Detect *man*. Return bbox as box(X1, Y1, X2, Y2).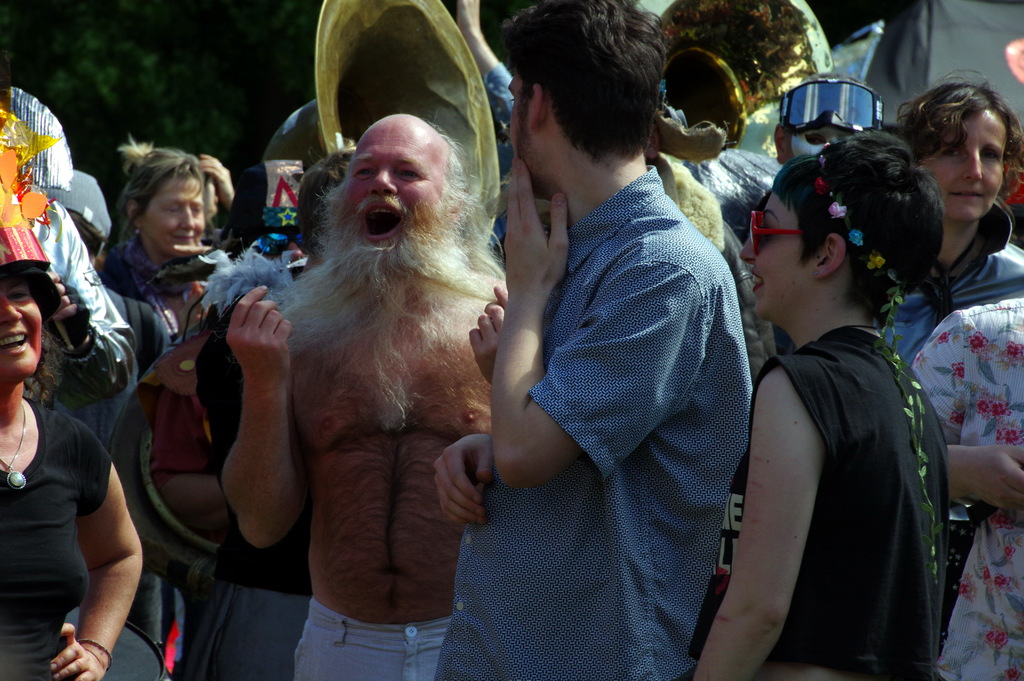
box(445, 27, 822, 669).
